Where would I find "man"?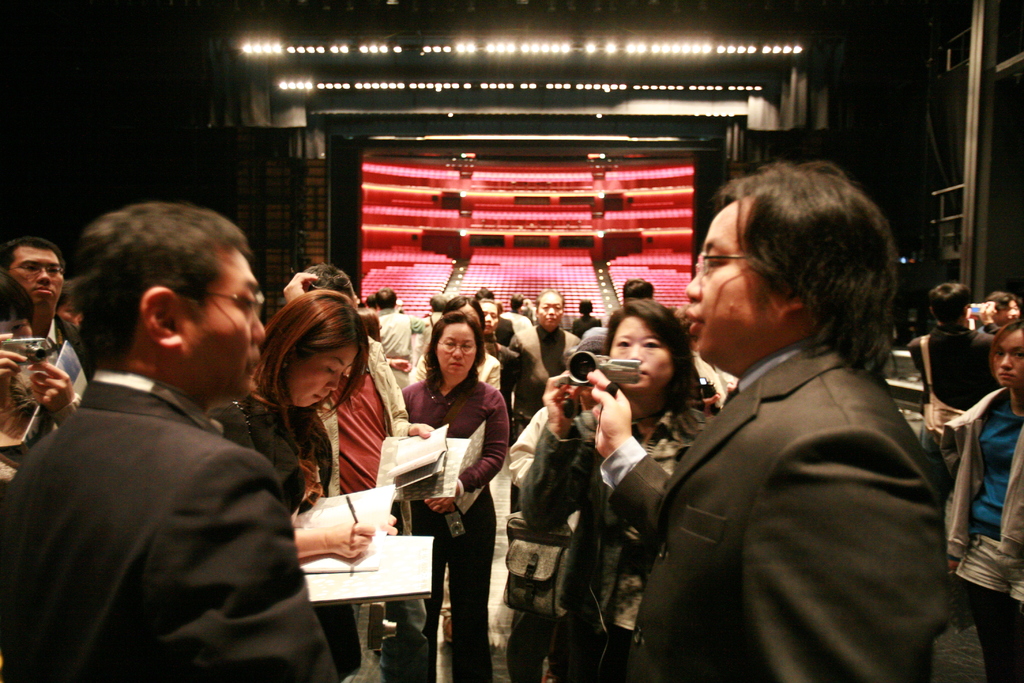
At detection(910, 286, 1000, 504).
